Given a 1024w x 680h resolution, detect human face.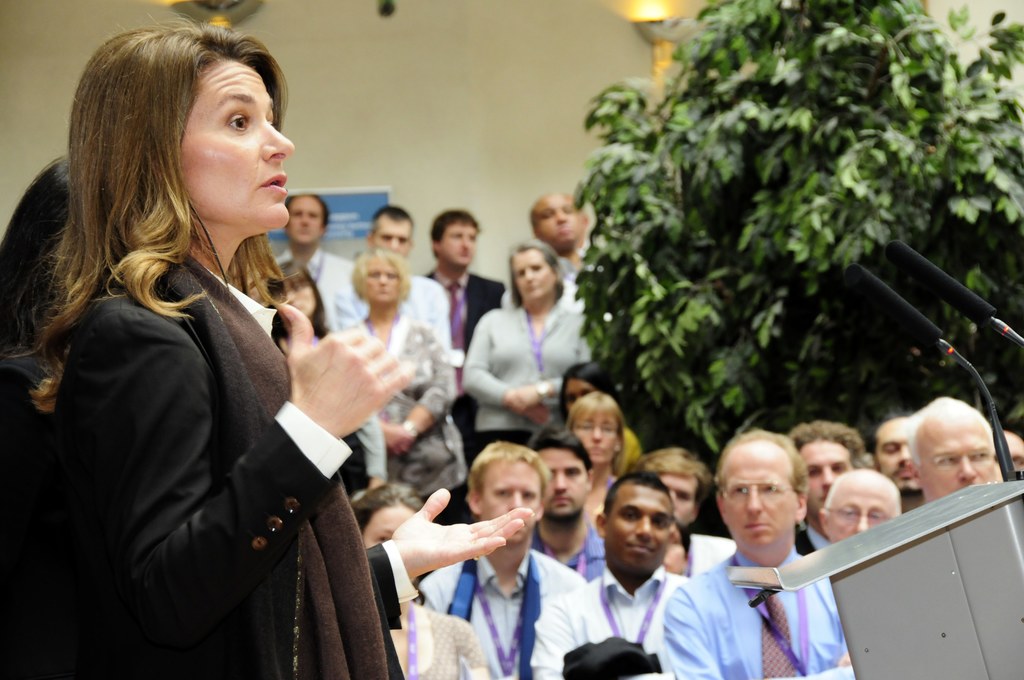
rect(533, 193, 584, 240).
